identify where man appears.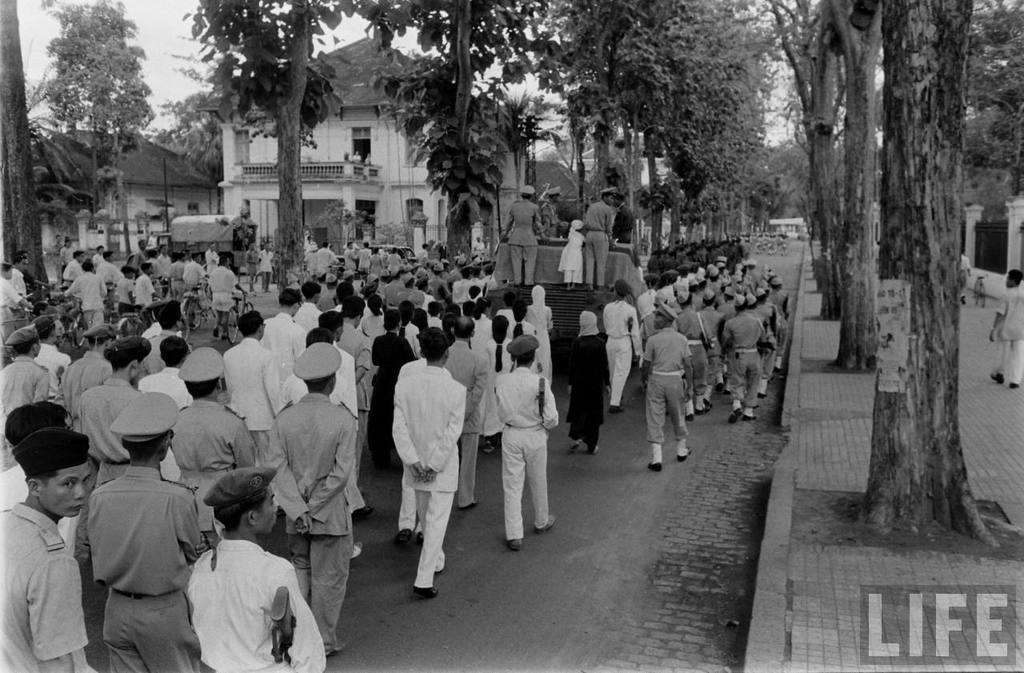
Appears at x1=116, y1=265, x2=133, y2=318.
